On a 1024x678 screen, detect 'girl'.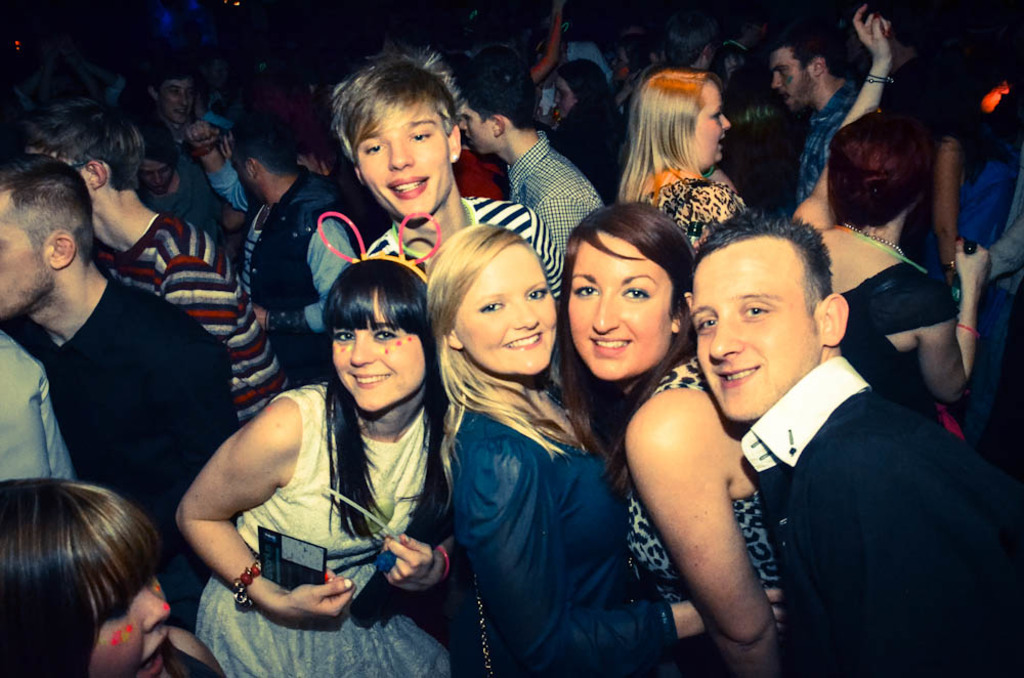
Rect(613, 68, 760, 264).
